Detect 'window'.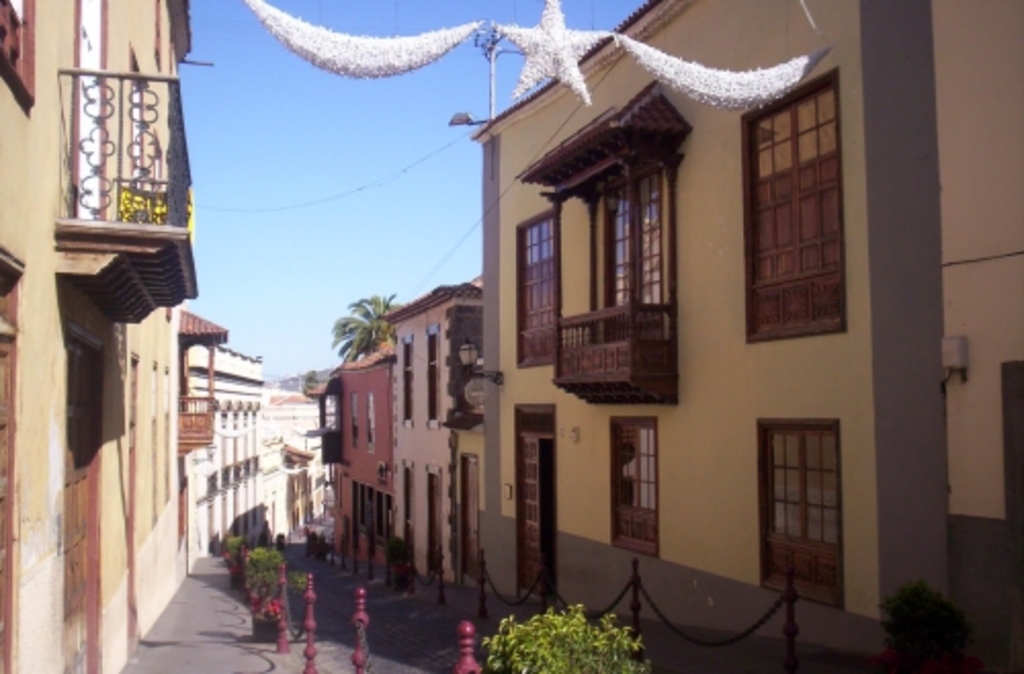
Detected at region(422, 324, 440, 430).
